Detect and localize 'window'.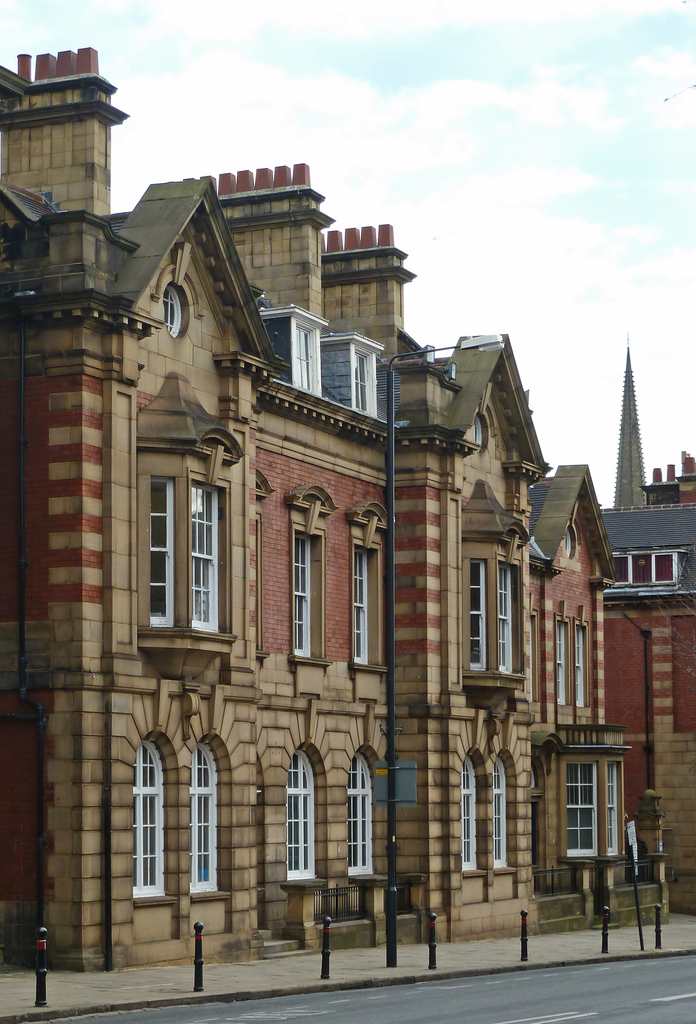
Localized at [left=465, top=564, right=493, bottom=671].
